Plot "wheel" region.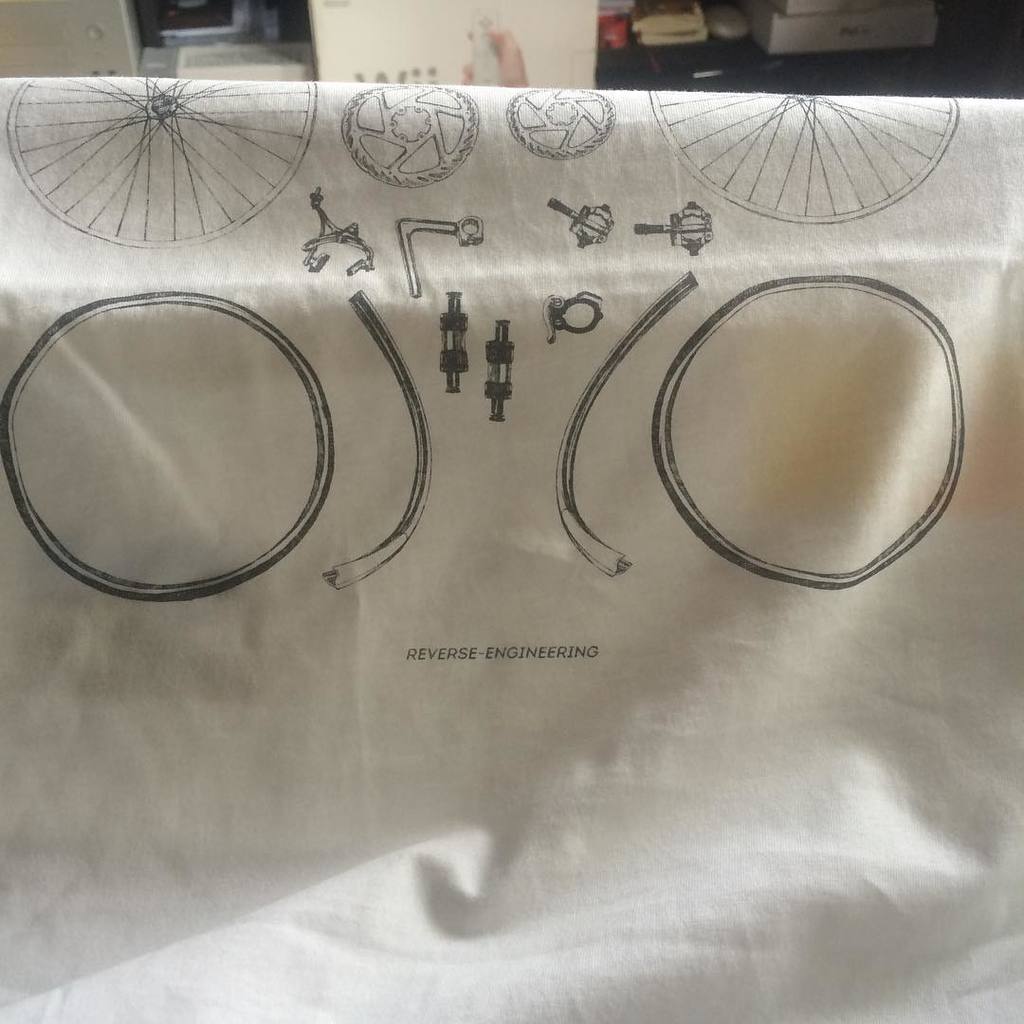
Plotted at [left=631, top=85, right=966, bottom=236].
